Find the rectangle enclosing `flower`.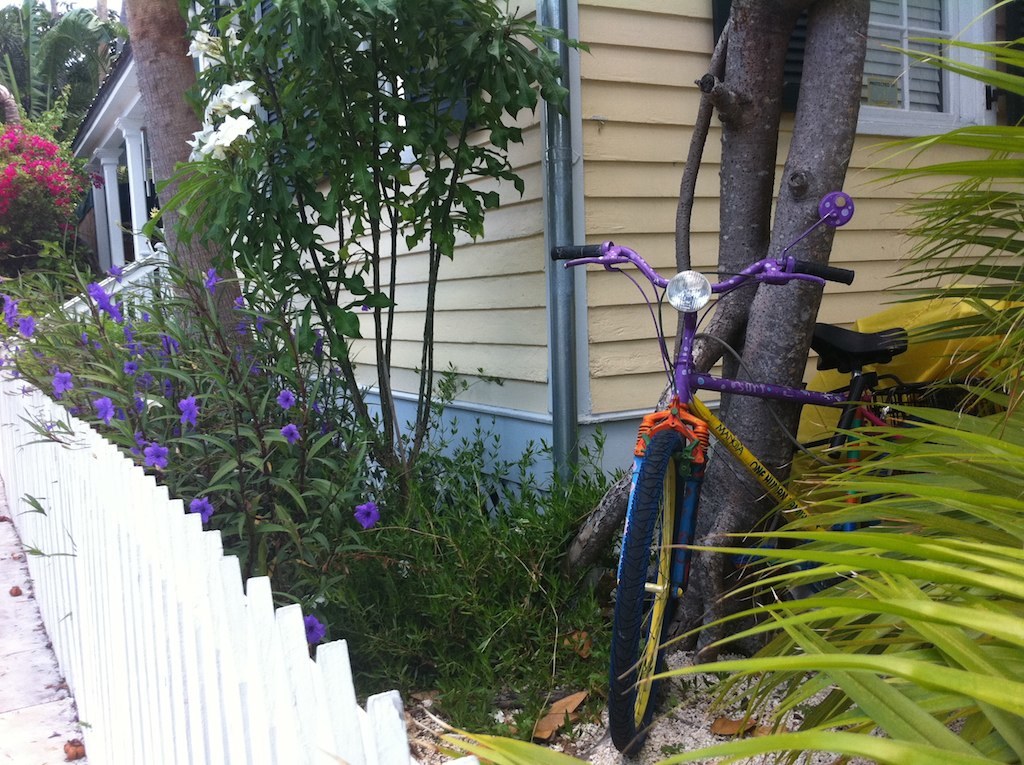
277/423/305/452.
